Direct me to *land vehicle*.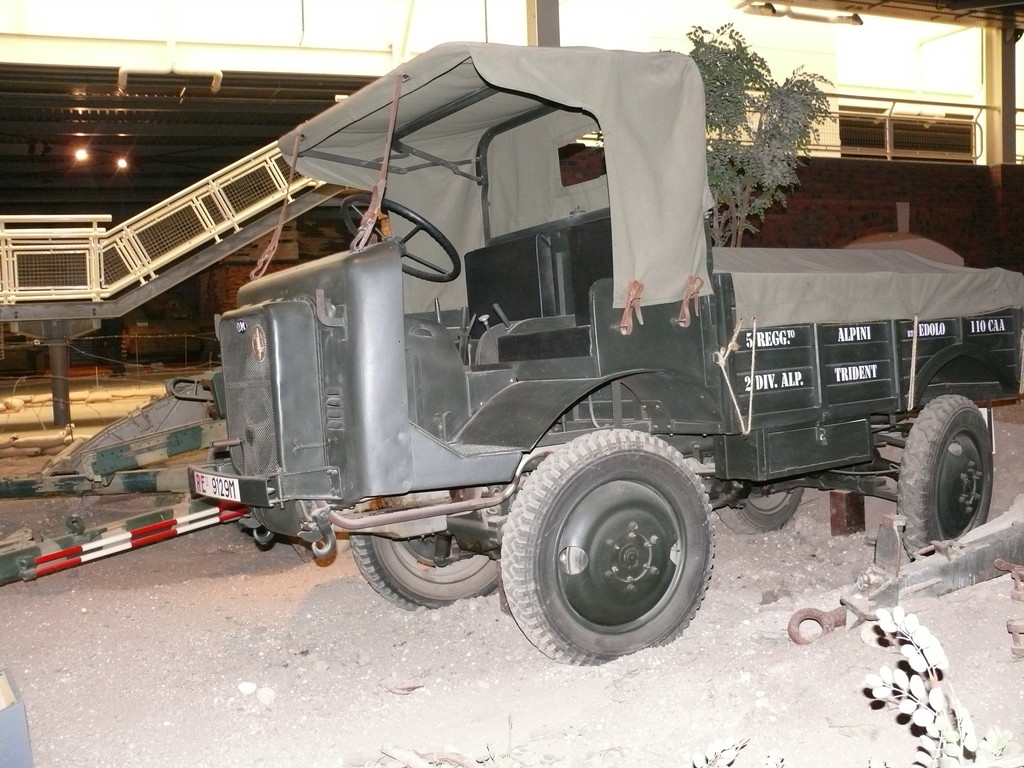
Direction: l=97, t=57, r=999, b=673.
